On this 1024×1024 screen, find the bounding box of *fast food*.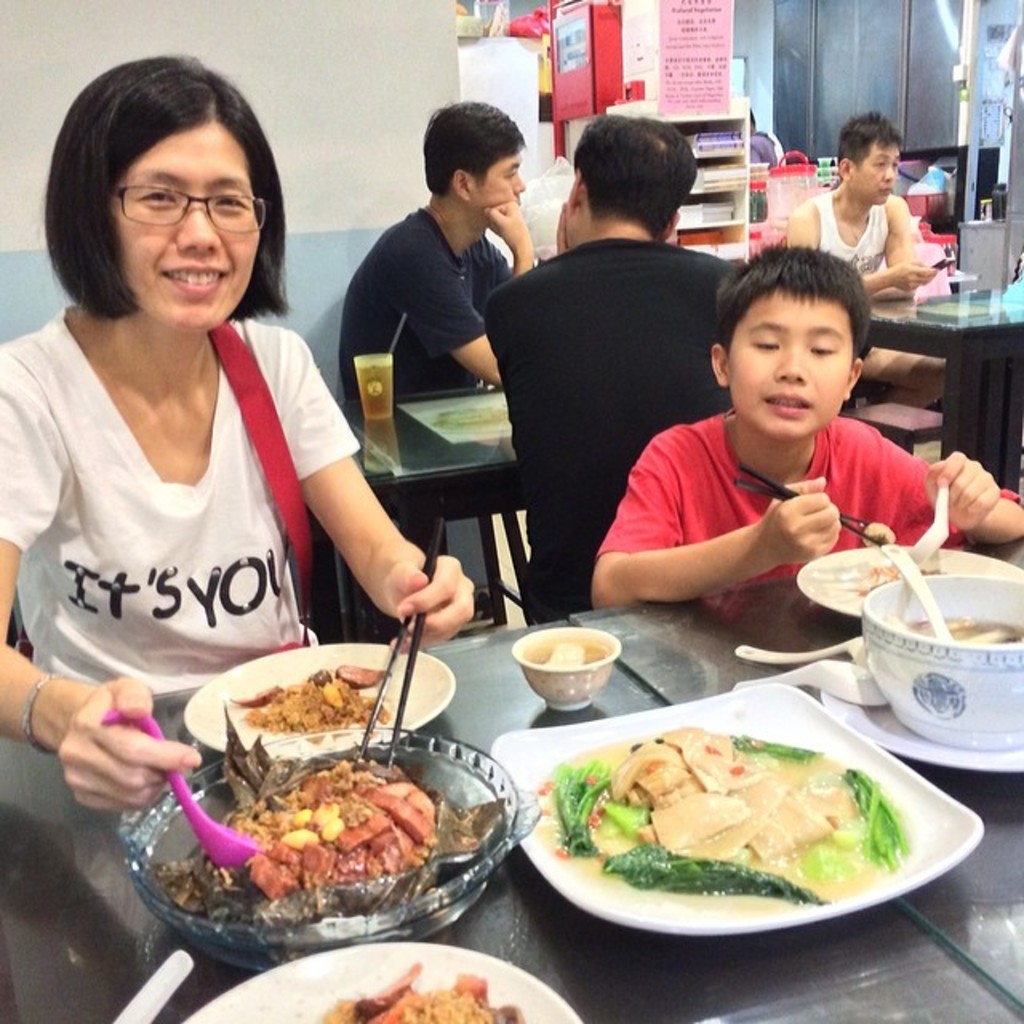
Bounding box: detection(226, 656, 389, 746).
